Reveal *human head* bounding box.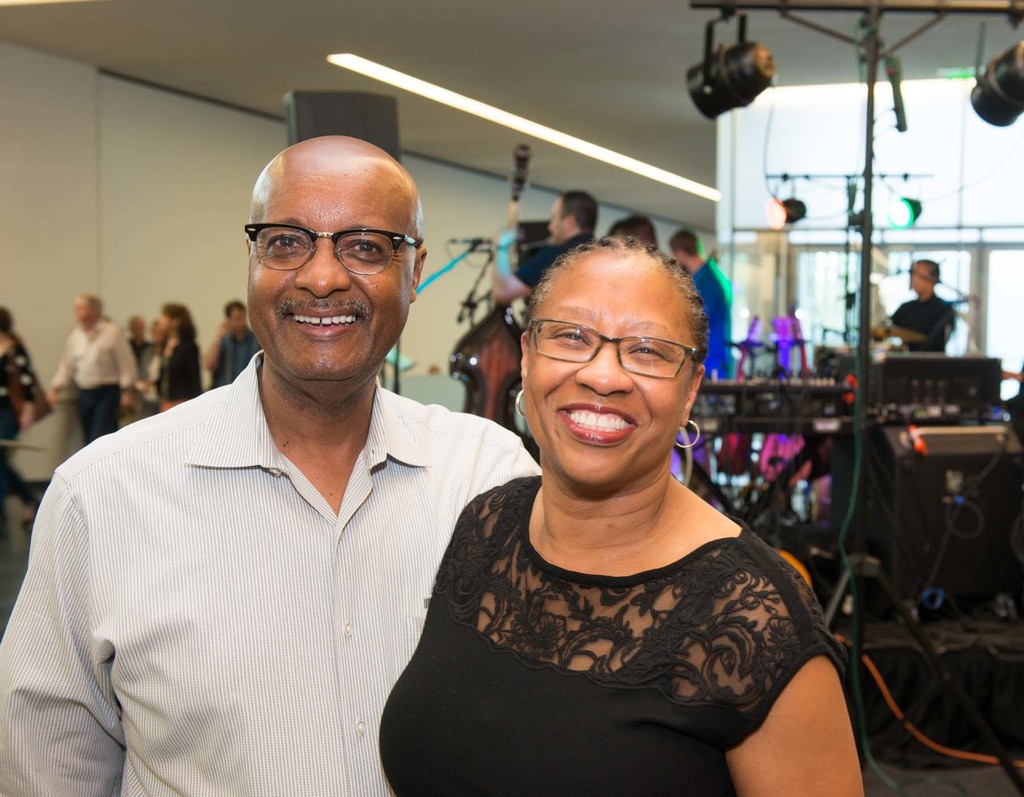
Revealed: 236 128 432 349.
